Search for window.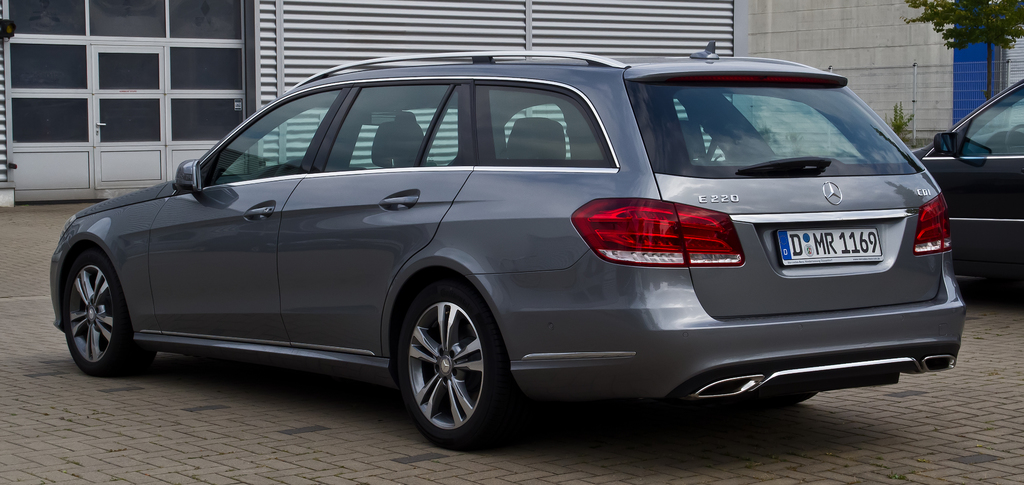
Found at x1=307, y1=79, x2=477, y2=170.
